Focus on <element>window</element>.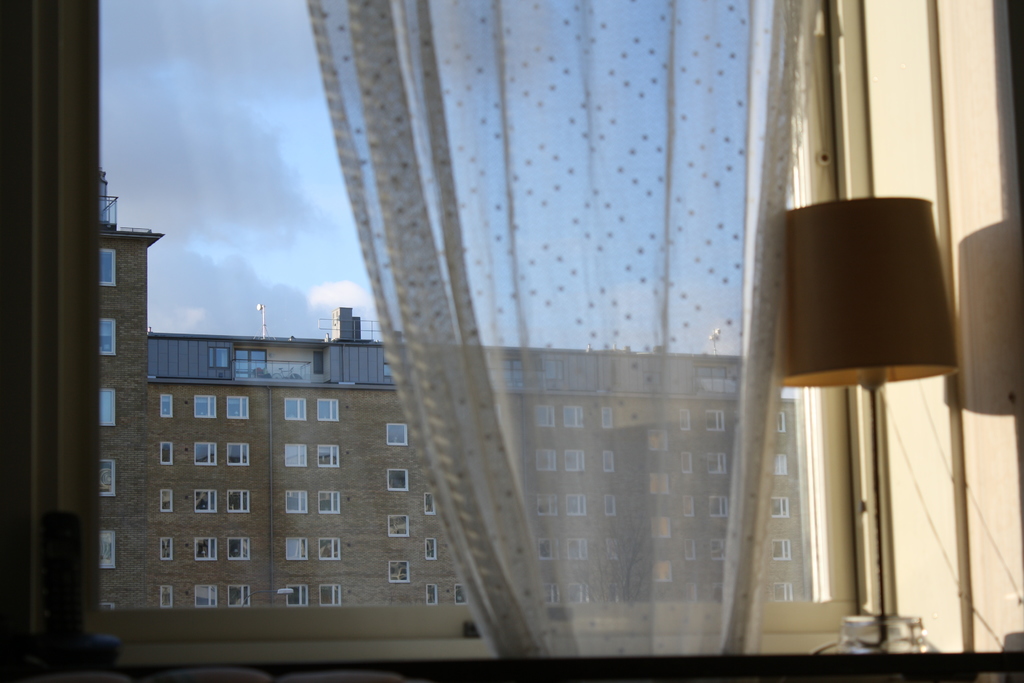
Focused at [left=601, top=404, right=612, bottom=433].
